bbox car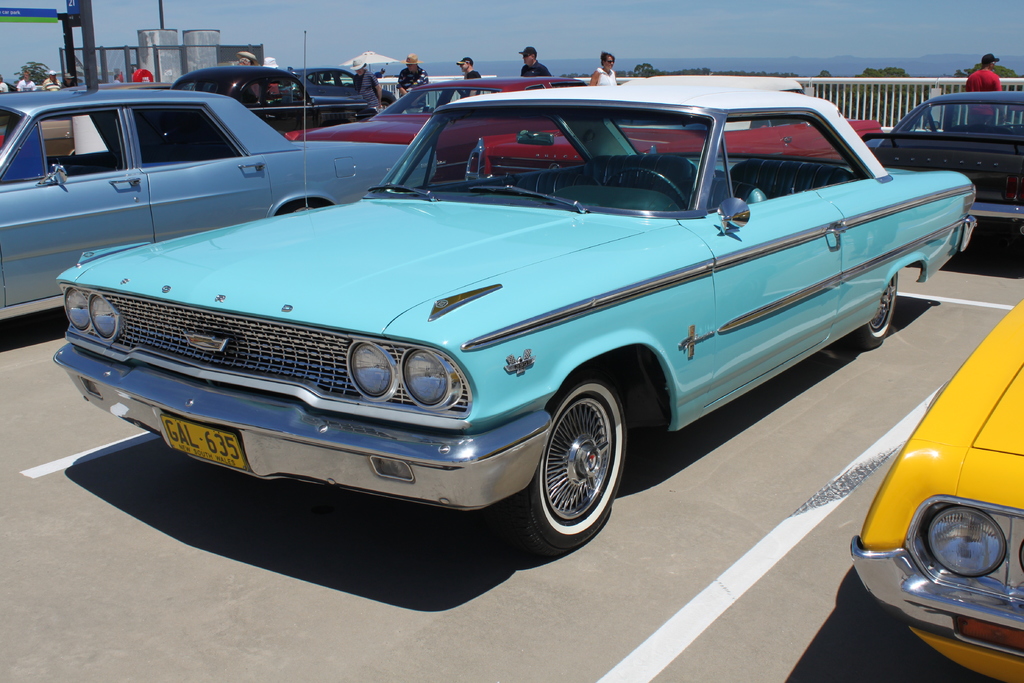
(179,64,381,131)
